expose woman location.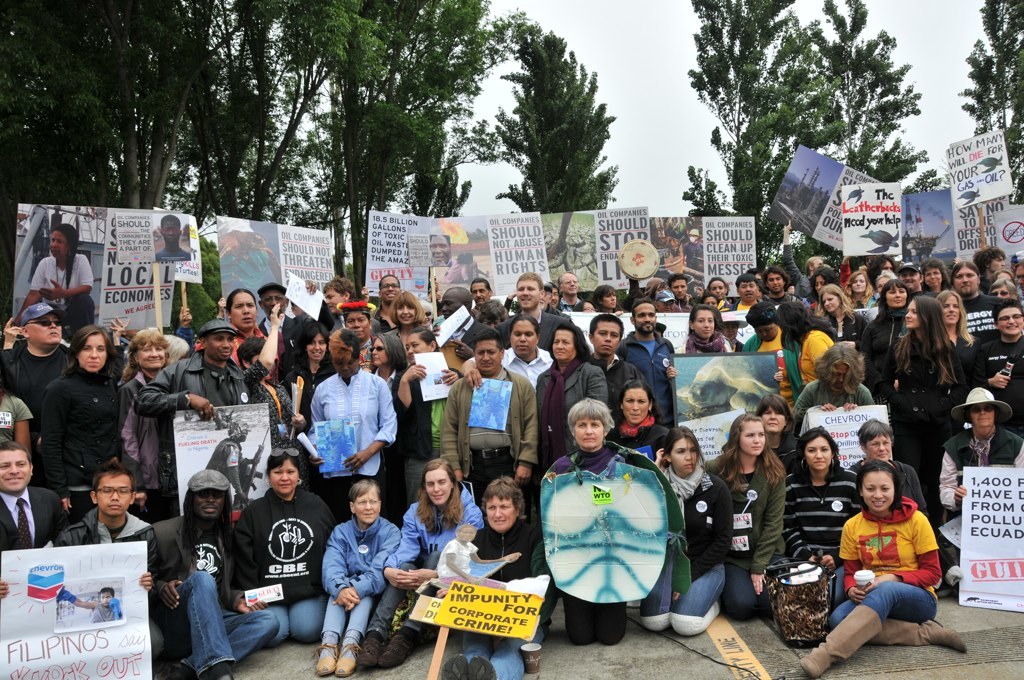
Exposed at (590, 287, 624, 315).
